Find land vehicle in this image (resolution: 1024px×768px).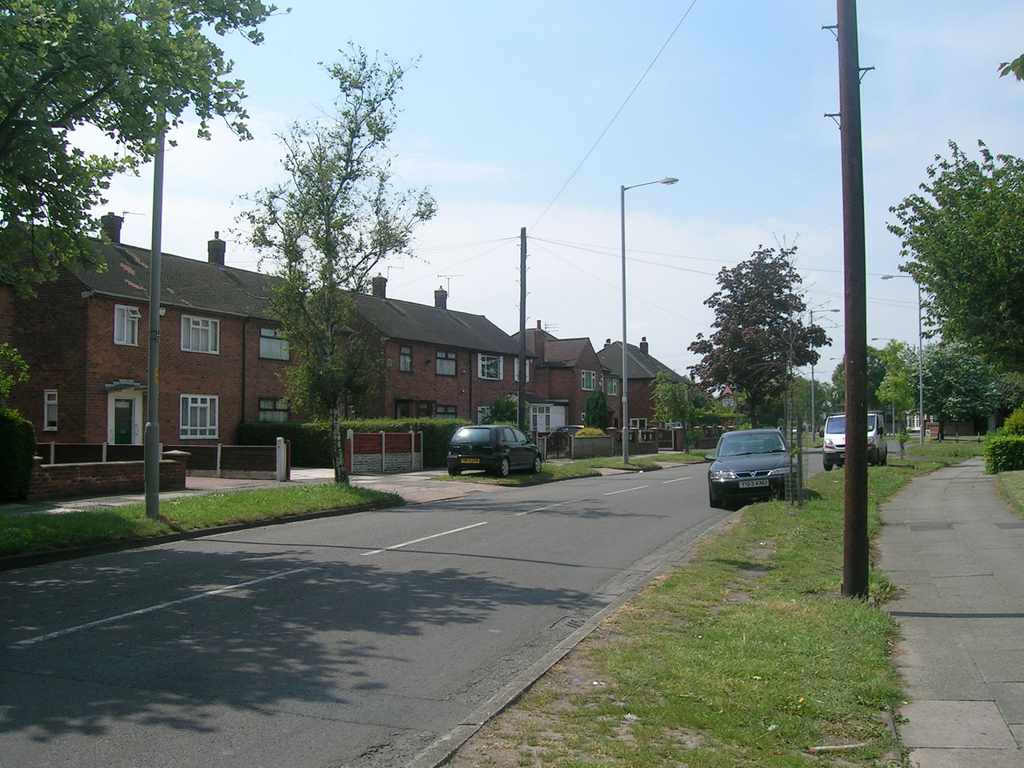
821,411,888,474.
